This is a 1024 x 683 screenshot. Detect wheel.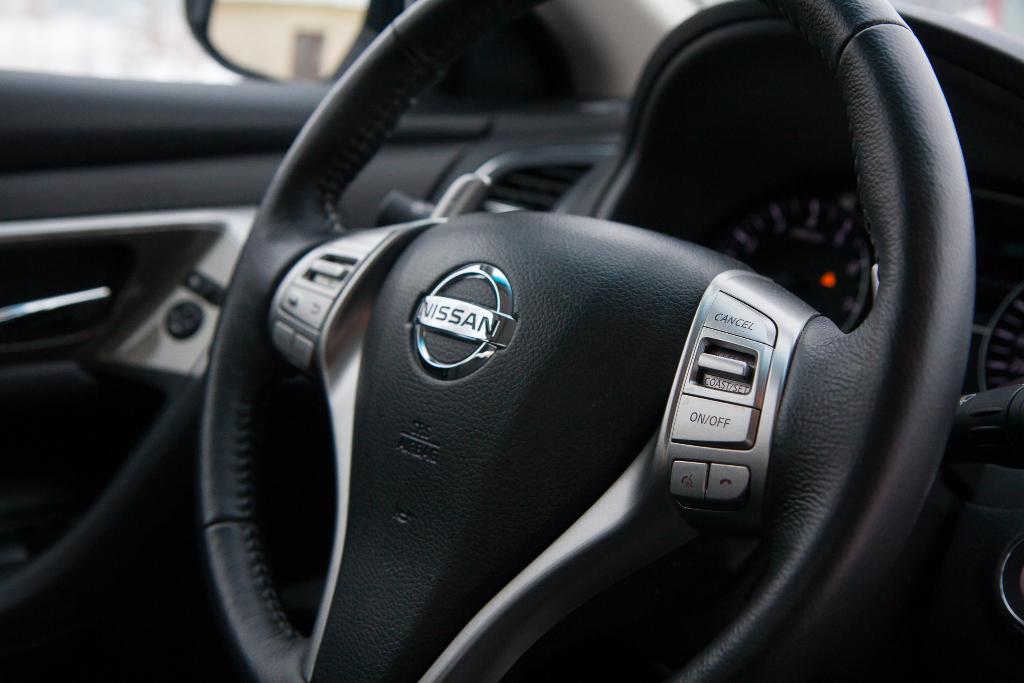
detection(202, 0, 972, 682).
